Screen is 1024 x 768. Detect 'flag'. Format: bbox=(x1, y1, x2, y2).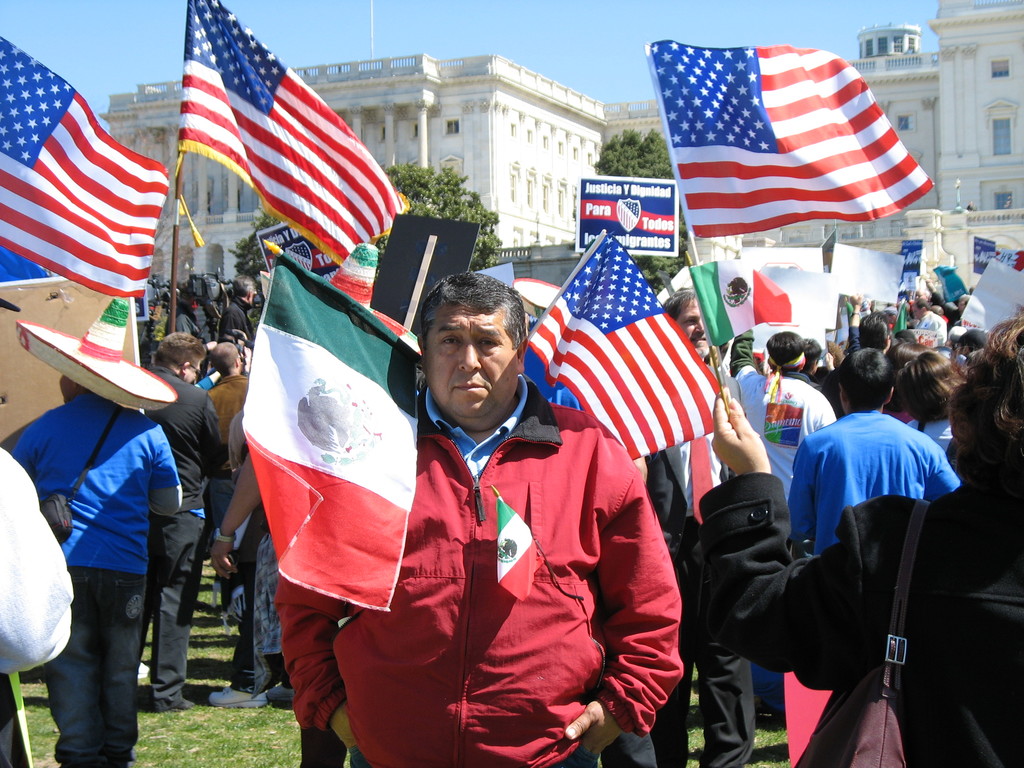
bbox=(893, 305, 906, 337).
